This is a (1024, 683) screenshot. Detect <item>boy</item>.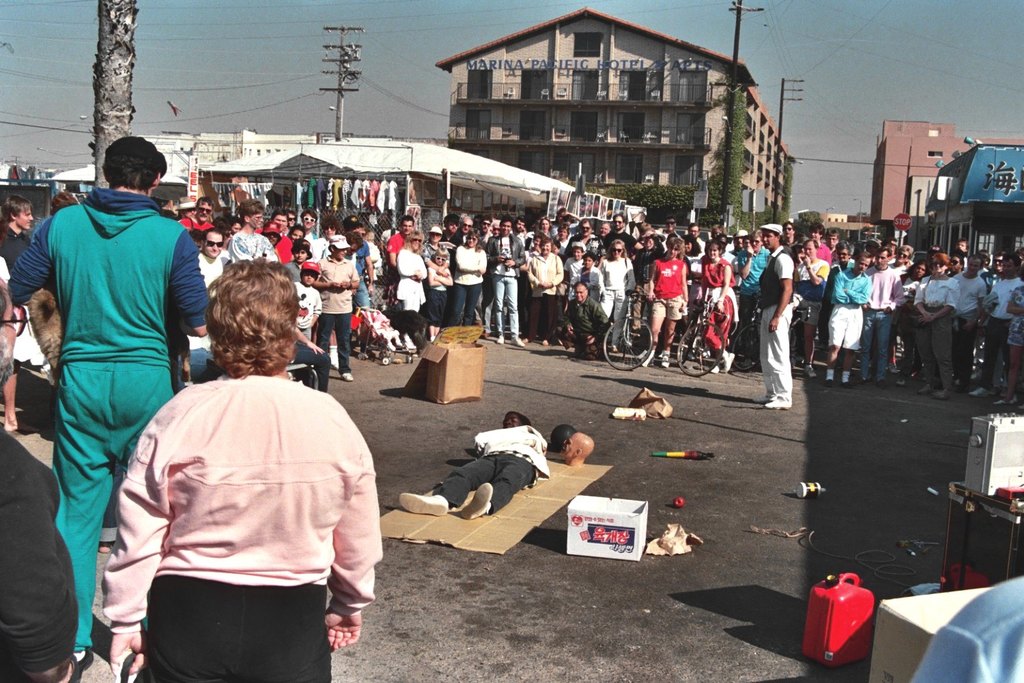
563, 242, 587, 301.
